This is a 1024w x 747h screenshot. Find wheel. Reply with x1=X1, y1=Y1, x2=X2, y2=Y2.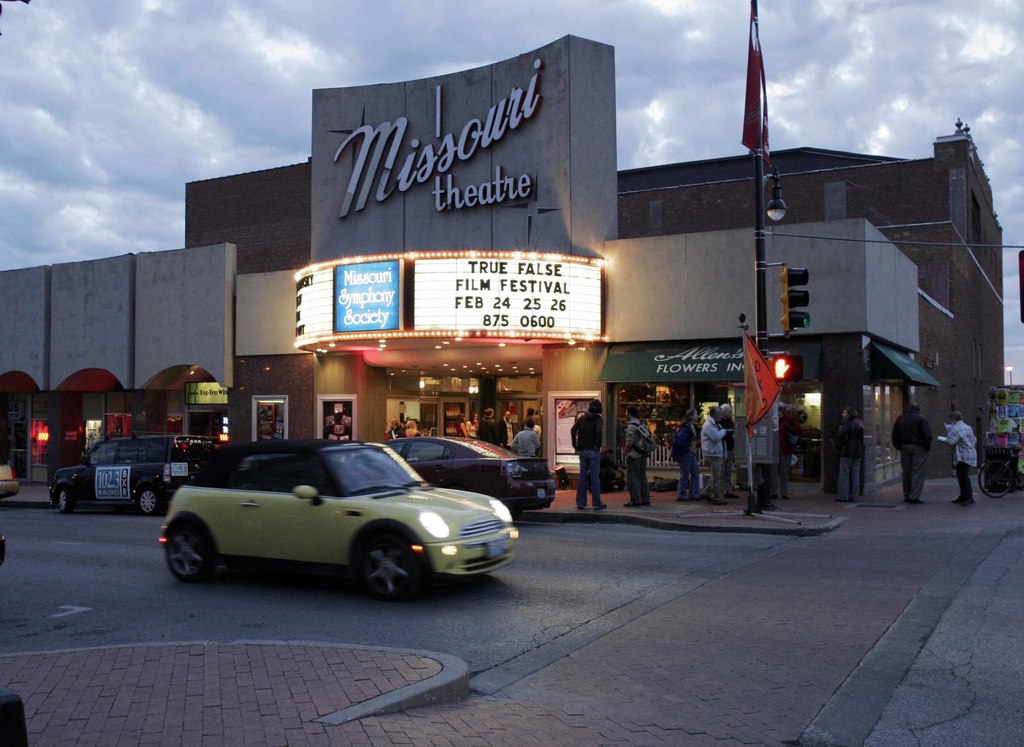
x1=139, y1=488, x2=166, y2=519.
